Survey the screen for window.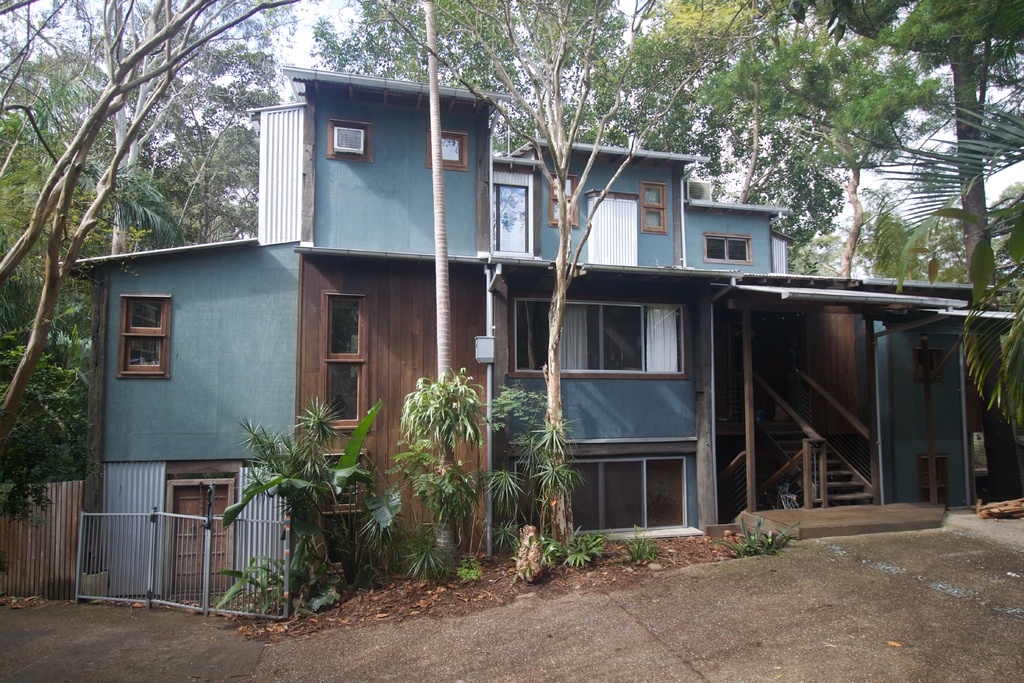
Survey found: pyautogui.locateOnScreen(326, 297, 360, 431).
